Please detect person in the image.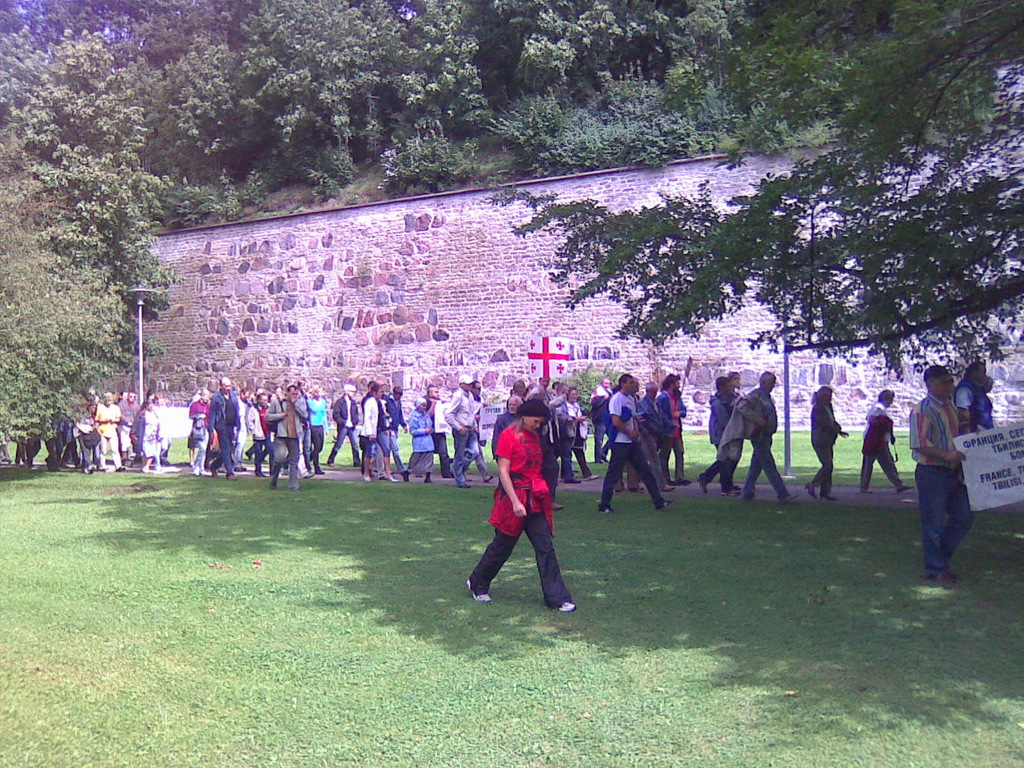
<bbox>730, 364, 745, 407</bbox>.
